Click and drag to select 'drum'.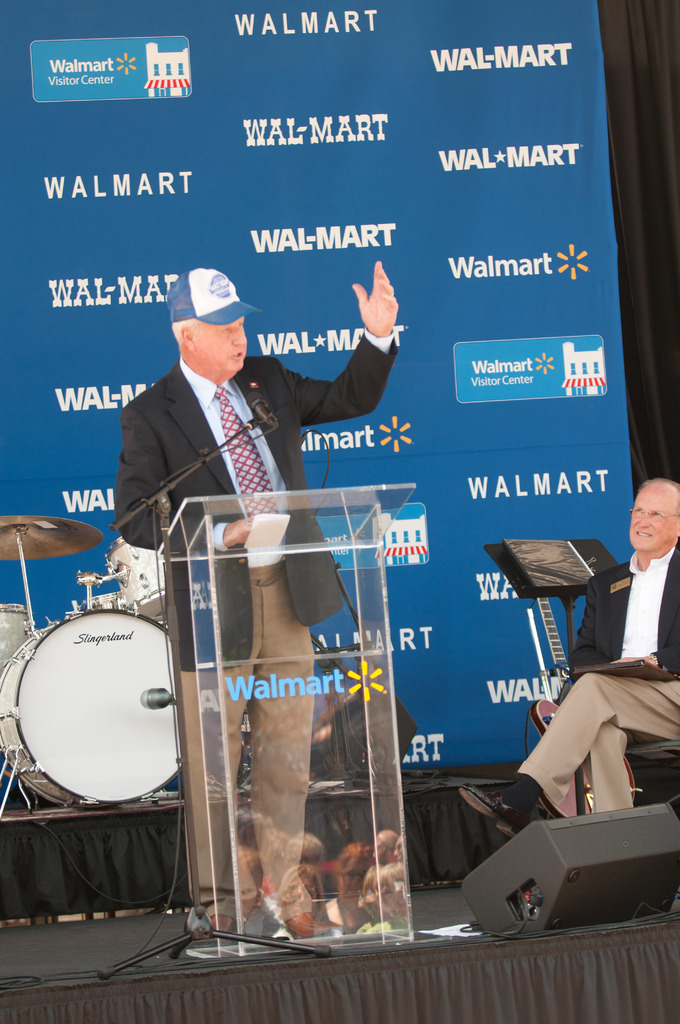
Selection: [0,610,190,804].
